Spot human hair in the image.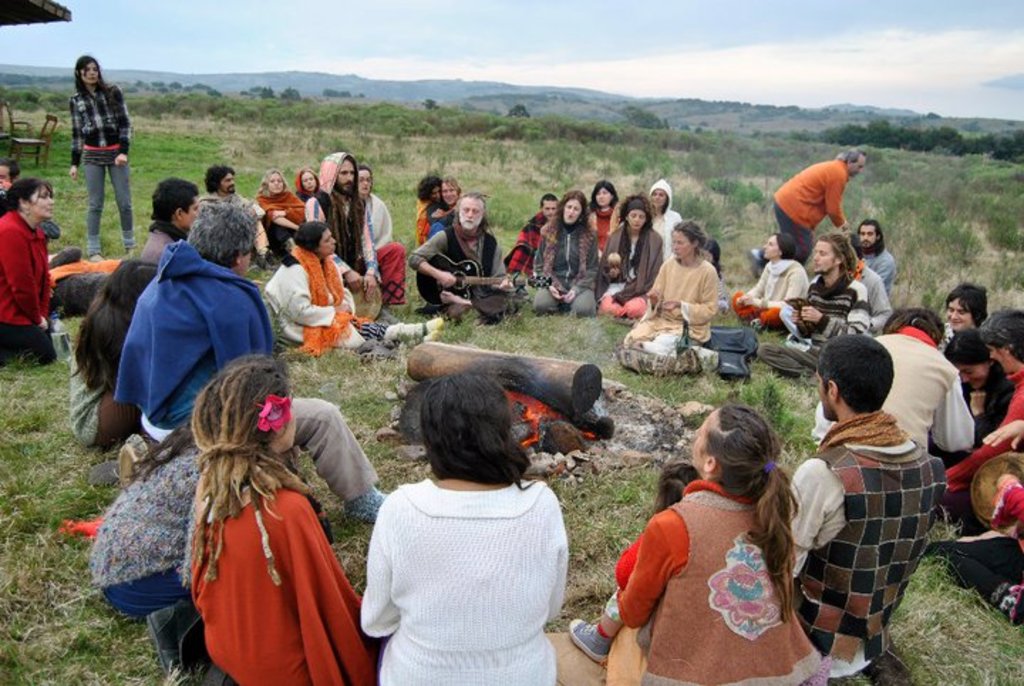
human hair found at (left=415, top=175, right=434, bottom=202).
